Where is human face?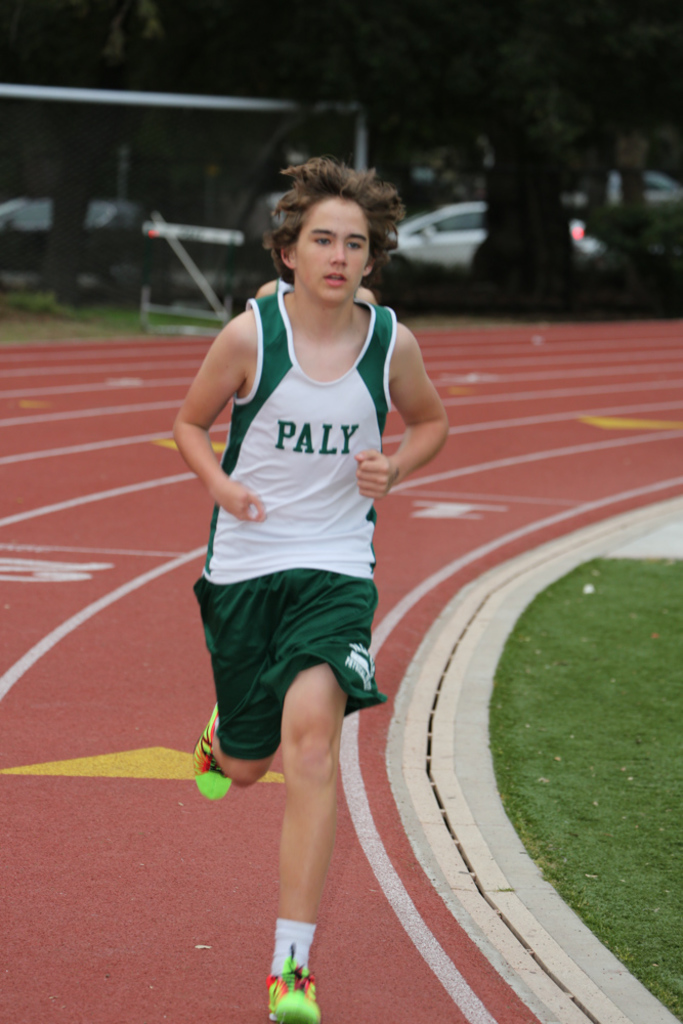
rect(298, 198, 373, 297).
